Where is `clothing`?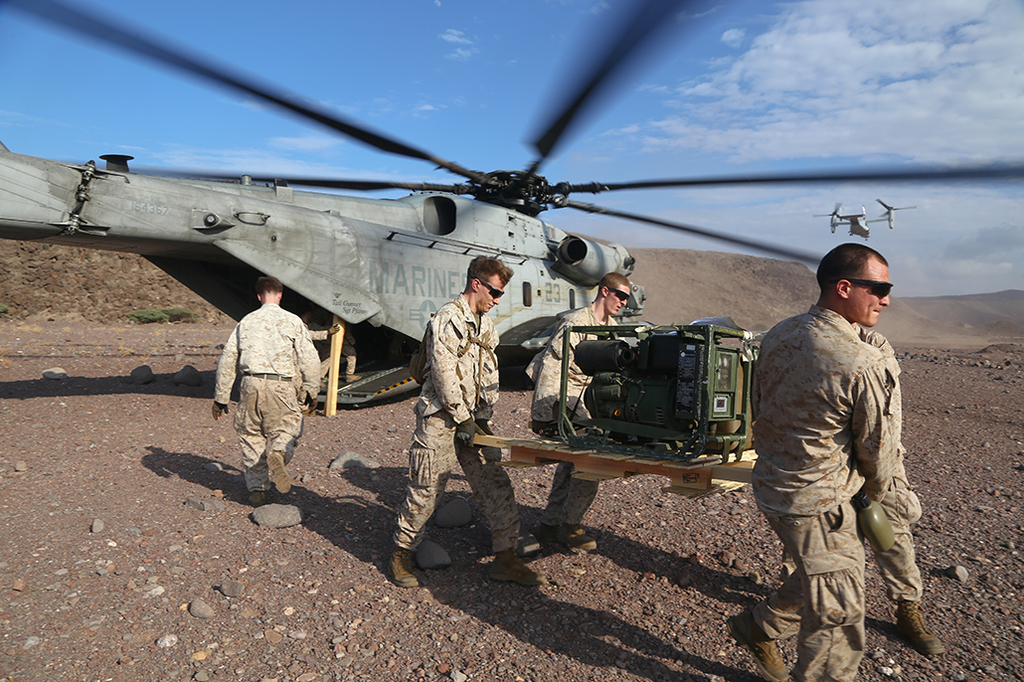
pyautogui.locateOnScreen(850, 324, 919, 601).
